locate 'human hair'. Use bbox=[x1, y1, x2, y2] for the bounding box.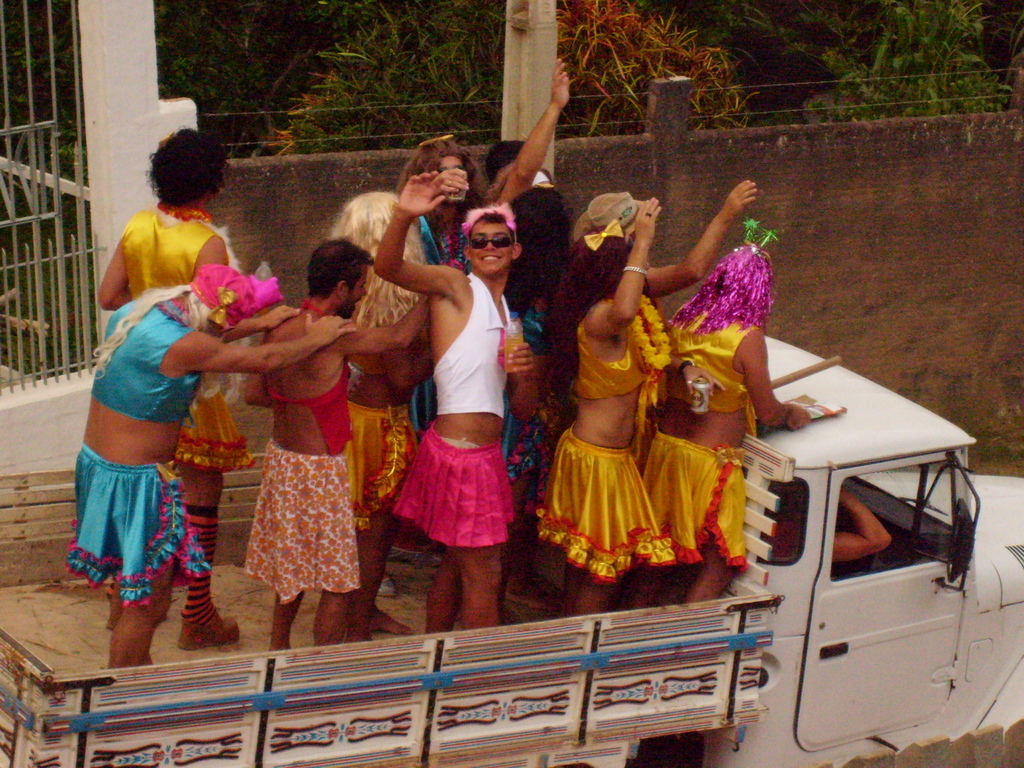
bbox=[328, 189, 425, 321].
